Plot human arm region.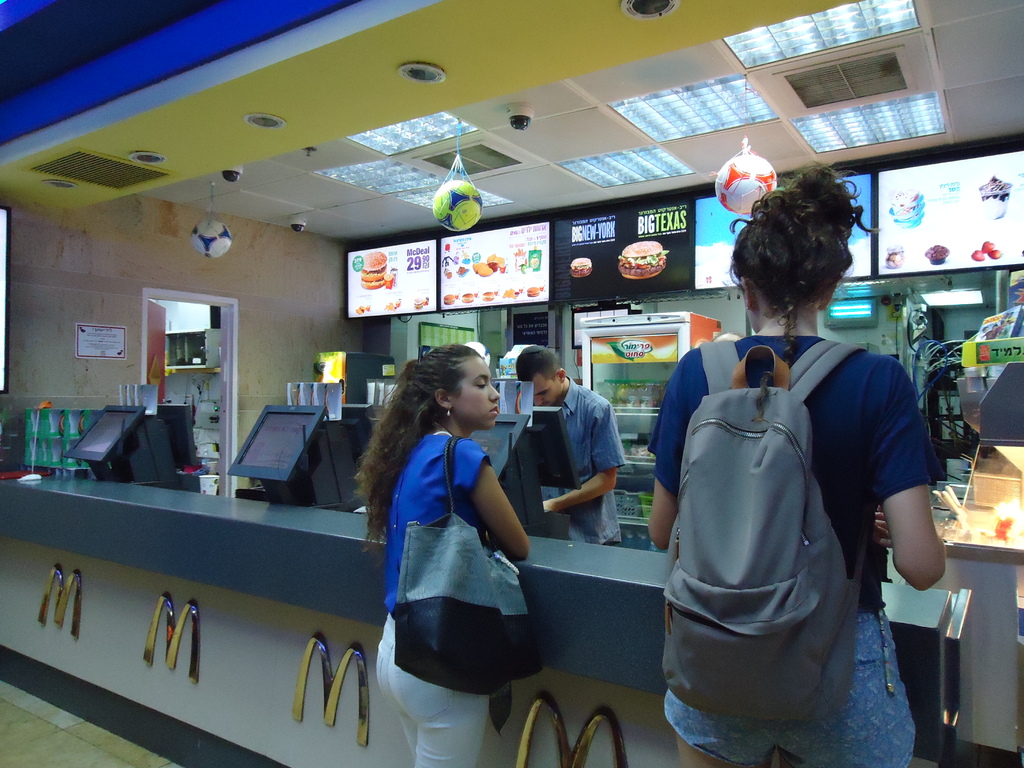
Plotted at crop(538, 401, 625, 512).
